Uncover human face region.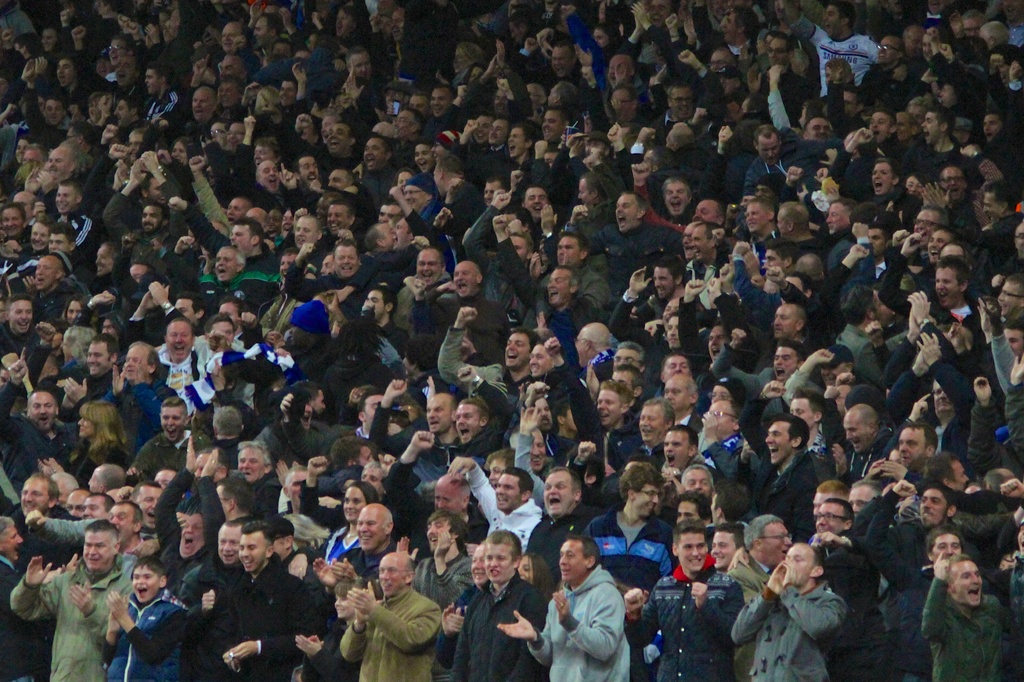
Uncovered: detection(363, 393, 384, 432).
